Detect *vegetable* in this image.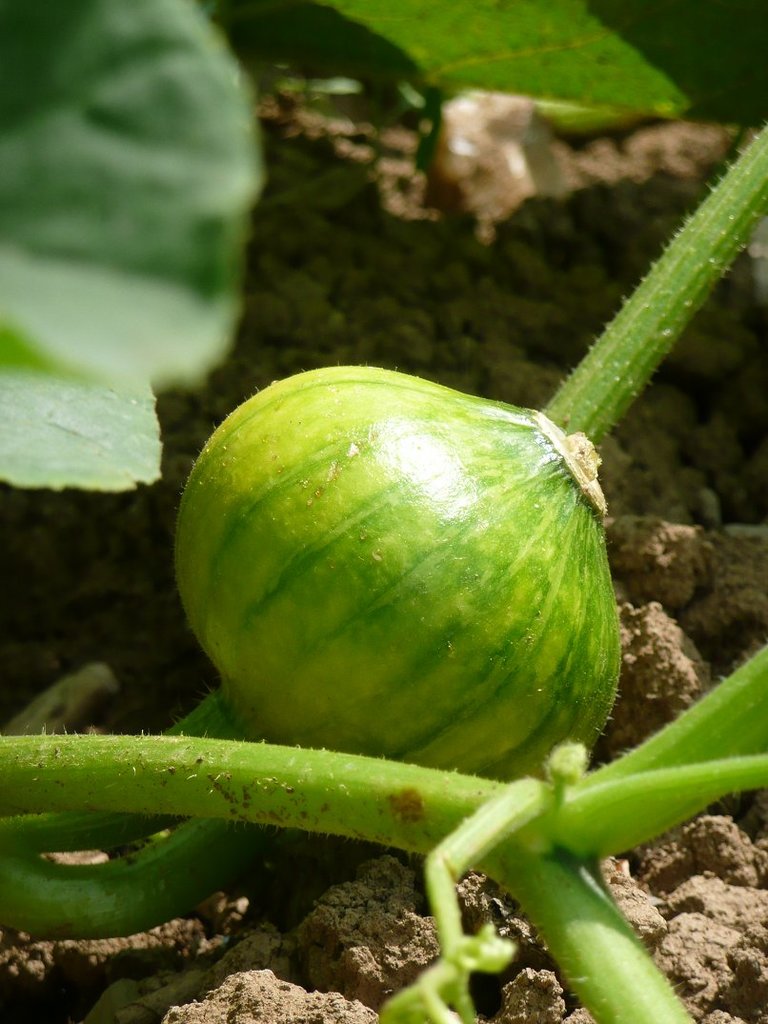
Detection: rect(152, 382, 615, 817).
